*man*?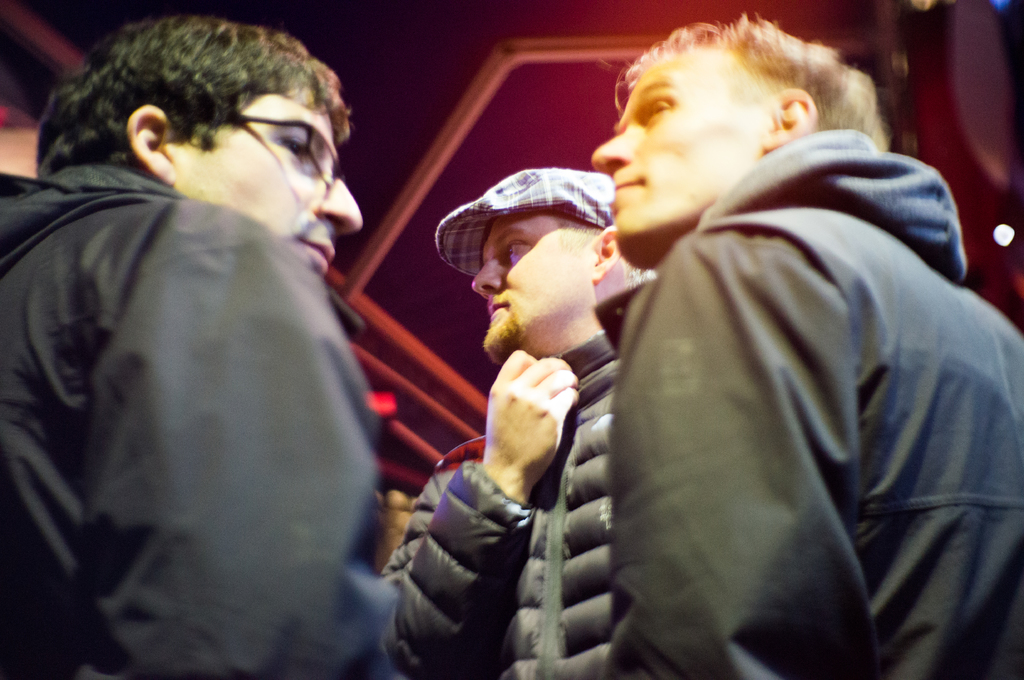
<box>0,17,581,679</box>
